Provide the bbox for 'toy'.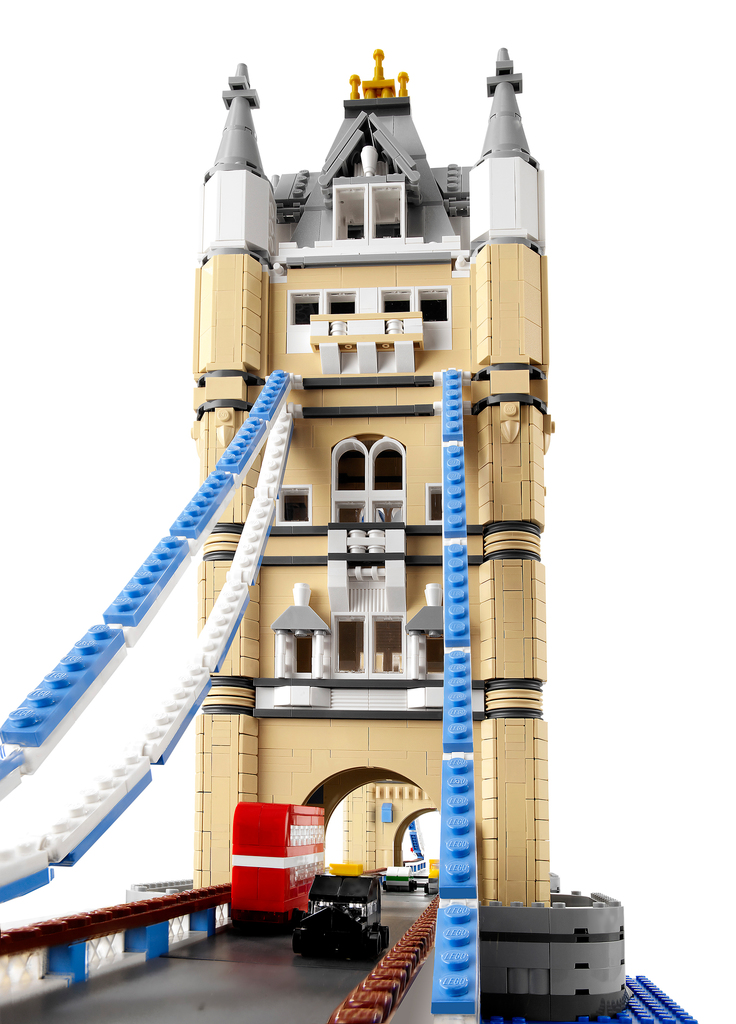
box(227, 801, 322, 934).
